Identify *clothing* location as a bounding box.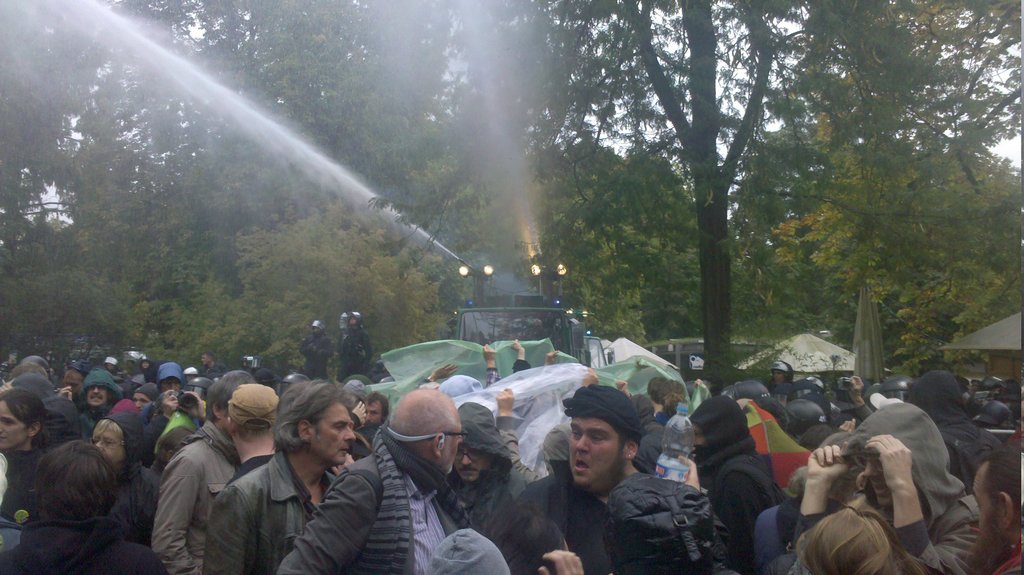
box=[135, 395, 261, 565].
